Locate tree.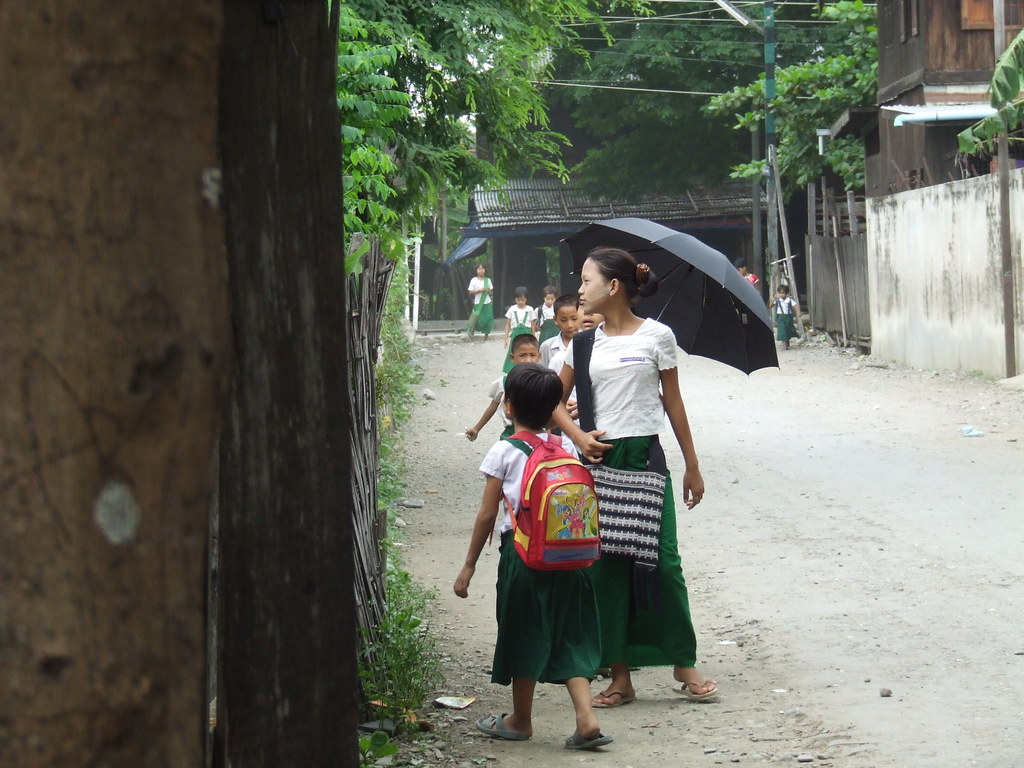
Bounding box: left=337, top=0, right=650, bottom=262.
